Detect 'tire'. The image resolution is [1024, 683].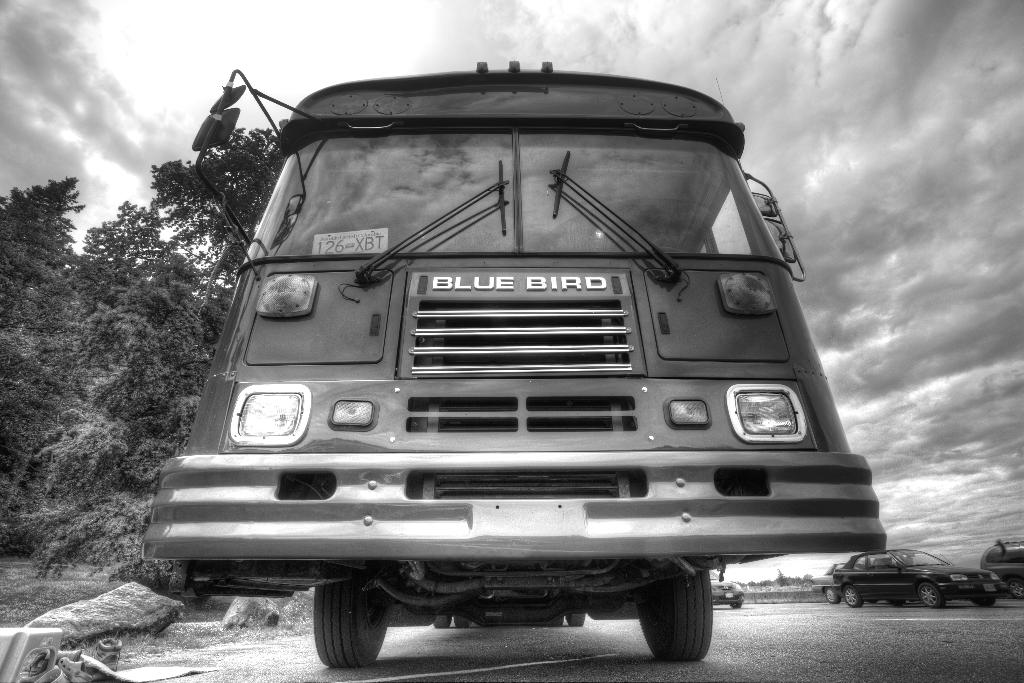
{"left": 433, "top": 618, "right": 449, "bottom": 629}.
